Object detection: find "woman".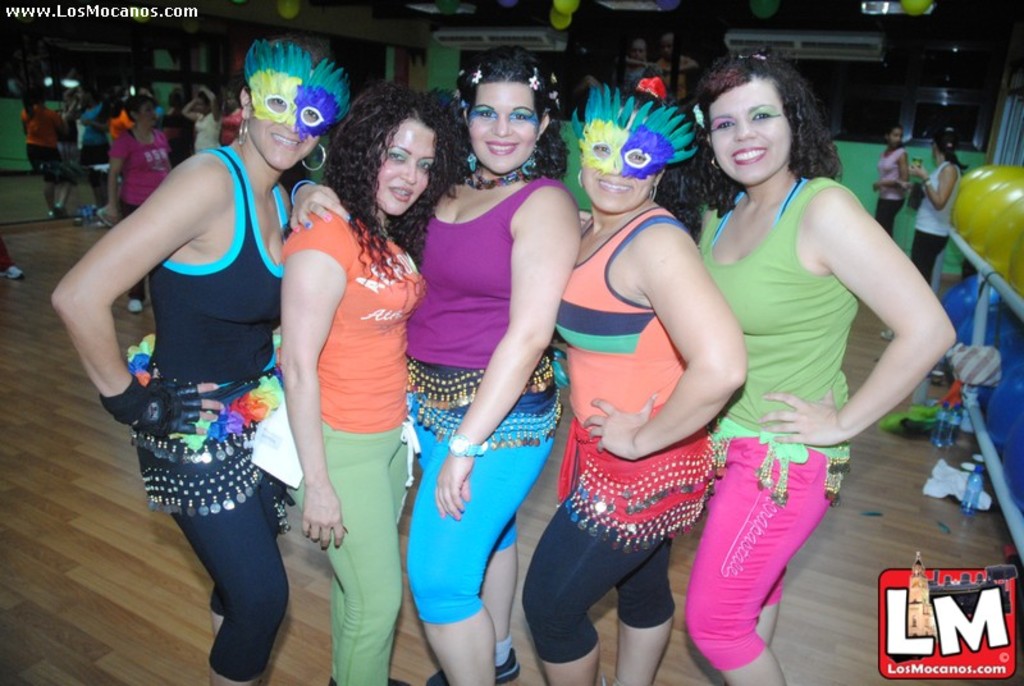
detection(279, 45, 585, 685).
